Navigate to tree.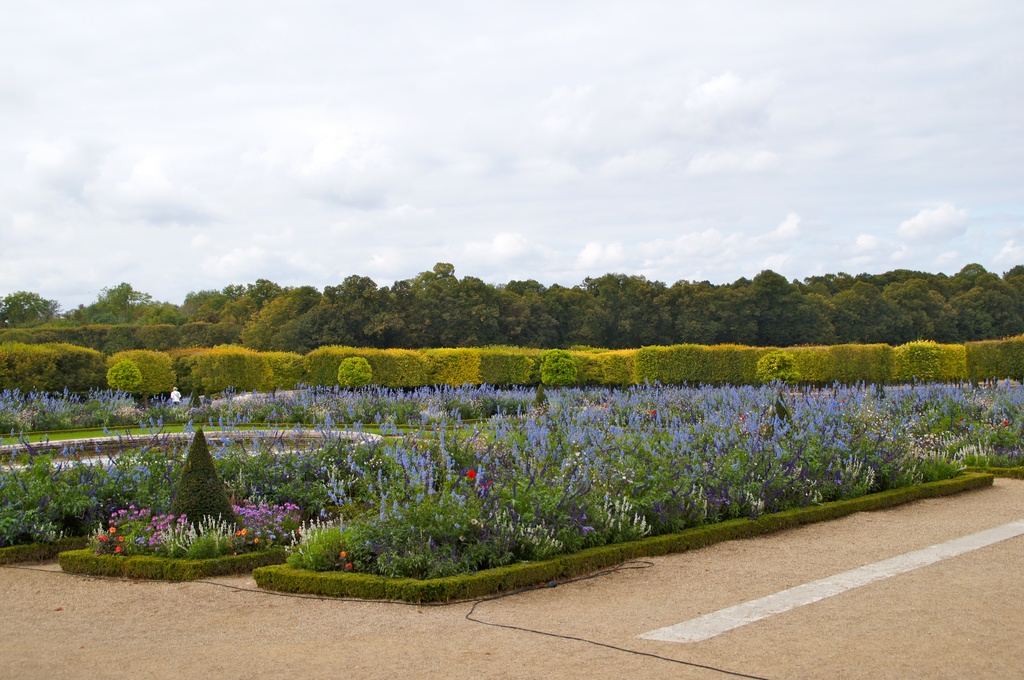
Navigation target: (left=504, top=293, right=553, bottom=352).
